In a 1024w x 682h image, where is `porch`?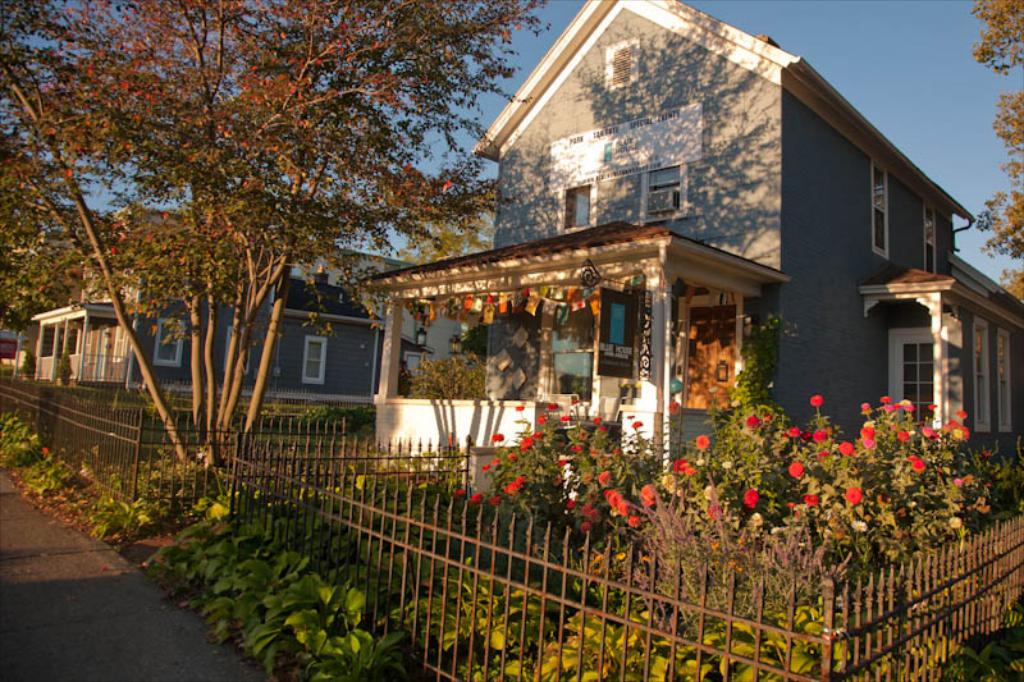
bbox=[24, 360, 148, 384].
